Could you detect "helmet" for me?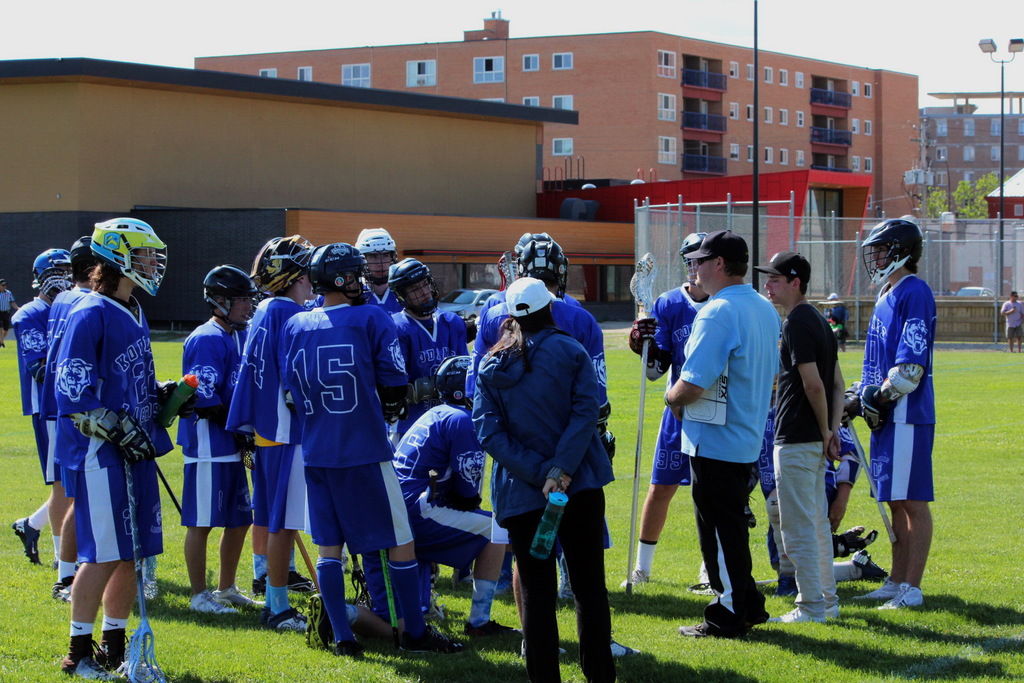
Detection result: box=[303, 240, 371, 308].
